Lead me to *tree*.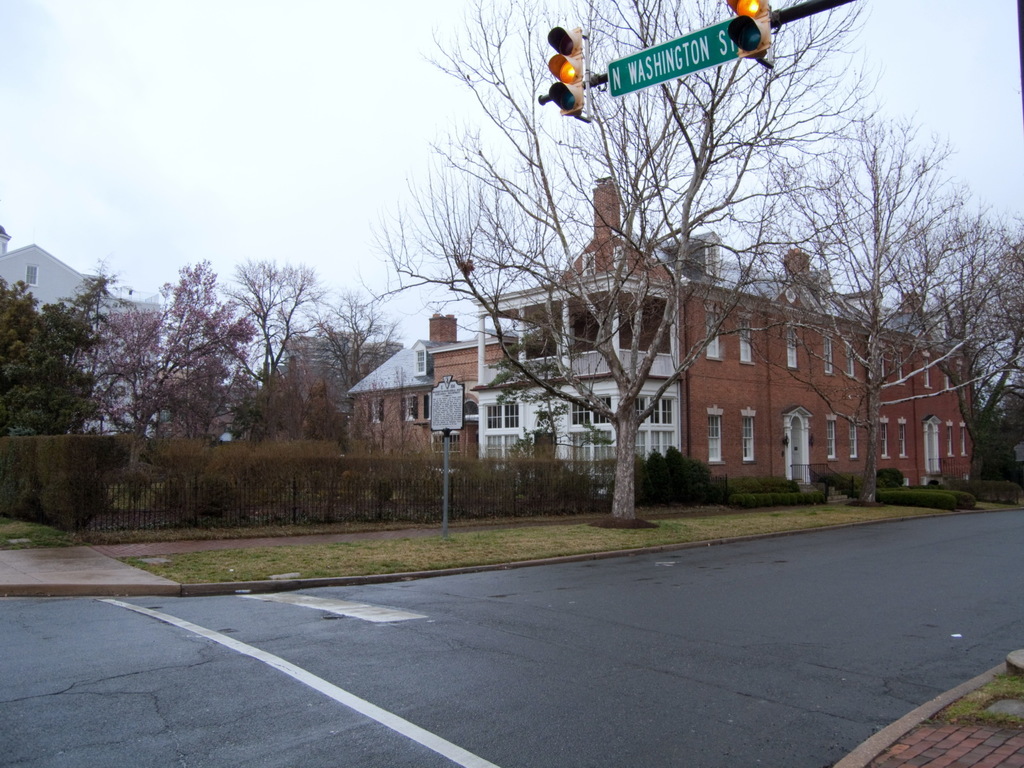
Lead to (483,328,609,479).
